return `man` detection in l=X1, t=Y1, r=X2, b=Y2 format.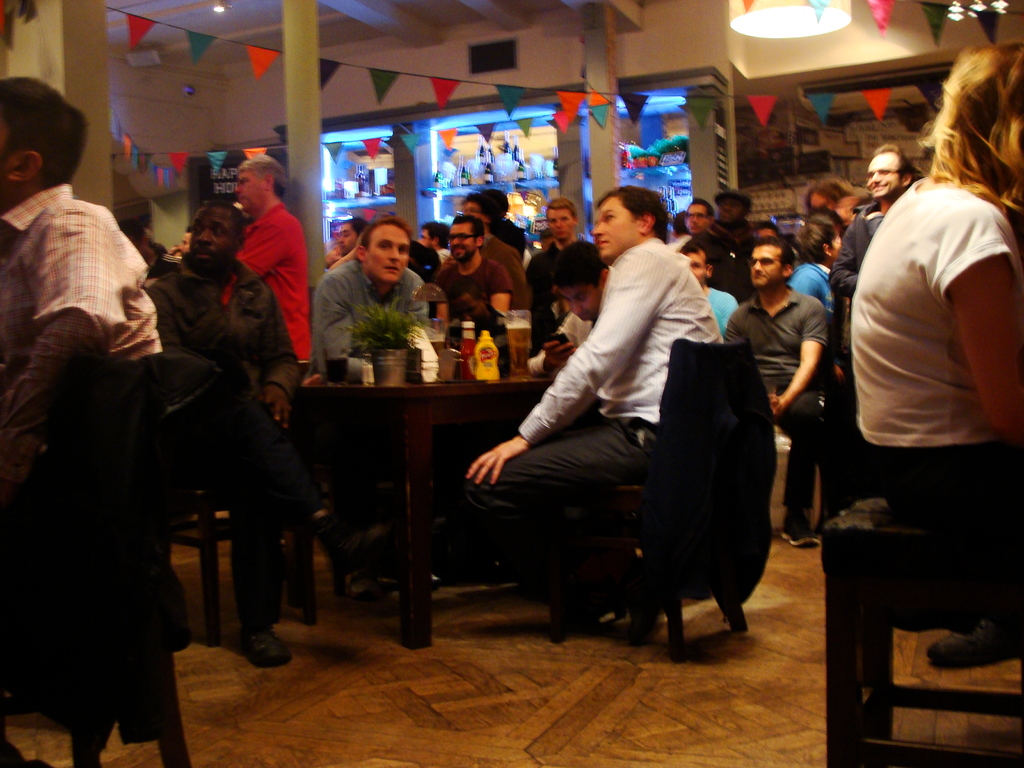
l=227, t=157, r=305, b=388.
